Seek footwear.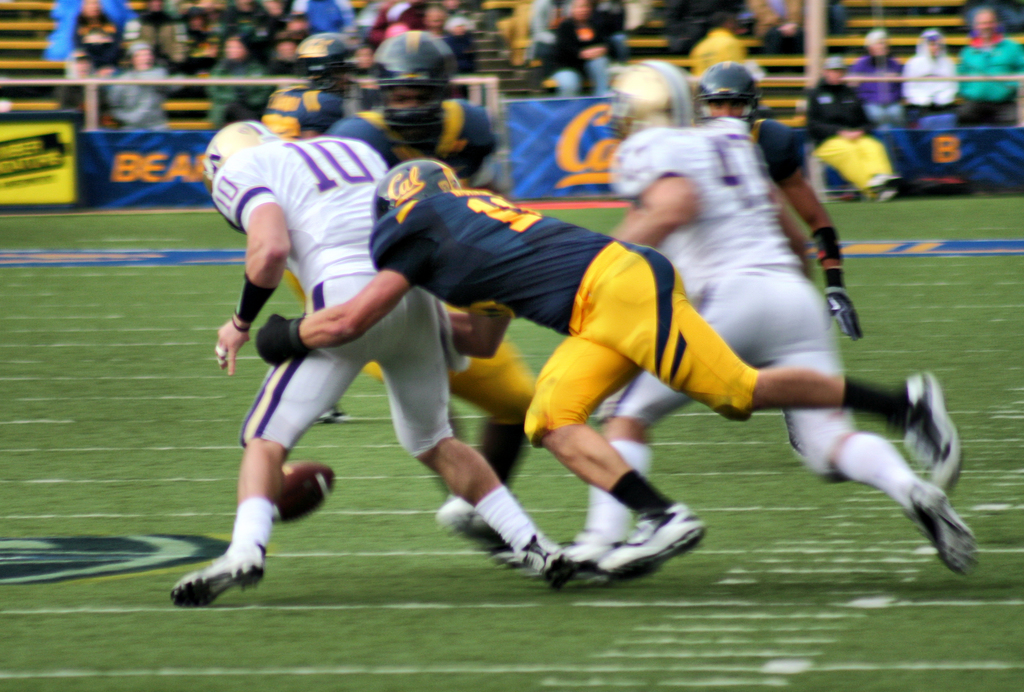
[x1=444, y1=501, x2=504, y2=545].
